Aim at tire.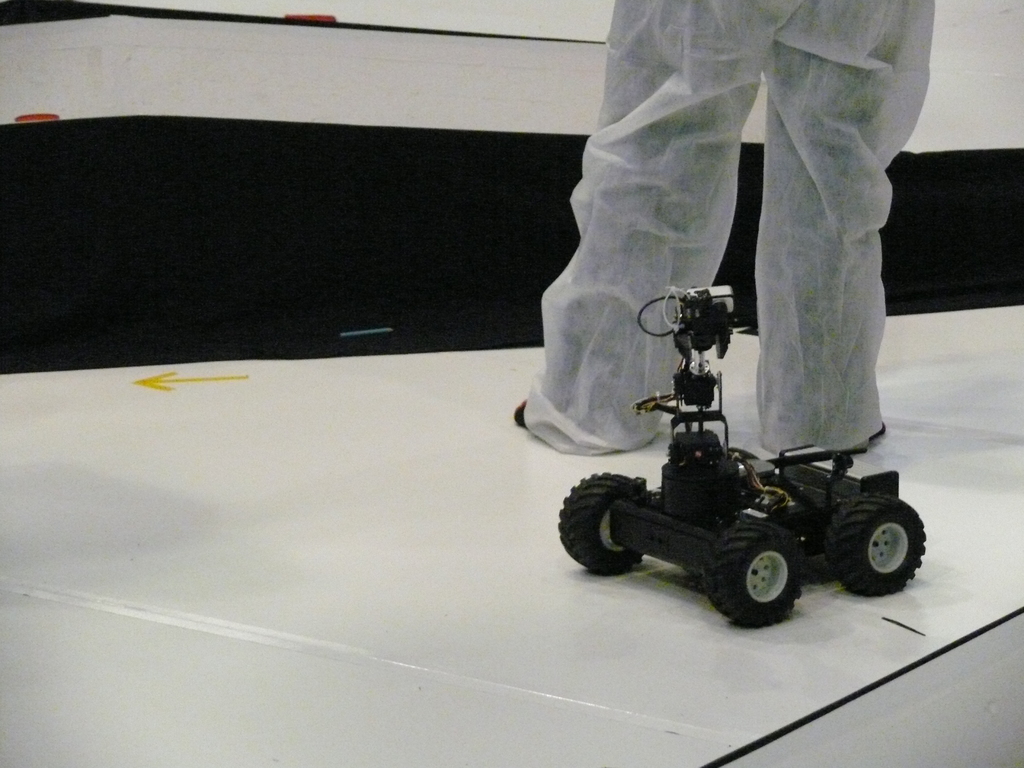
Aimed at Rect(701, 519, 804, 625).
